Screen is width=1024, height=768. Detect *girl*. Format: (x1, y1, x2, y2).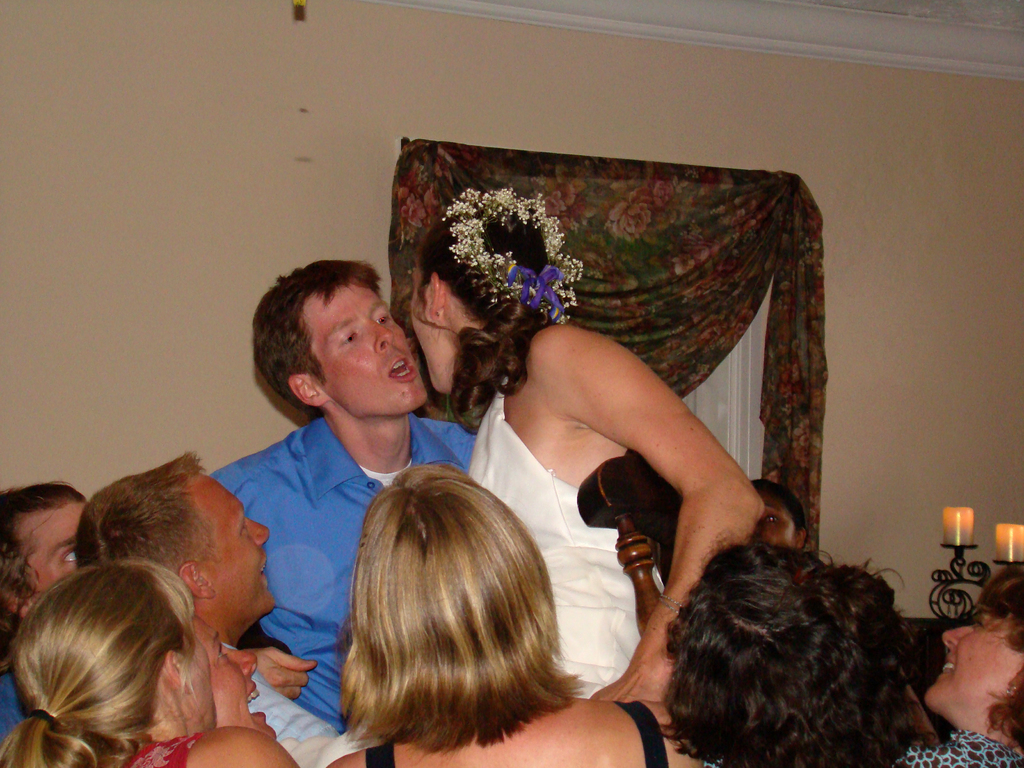
(876, 556, 1023, 767).
